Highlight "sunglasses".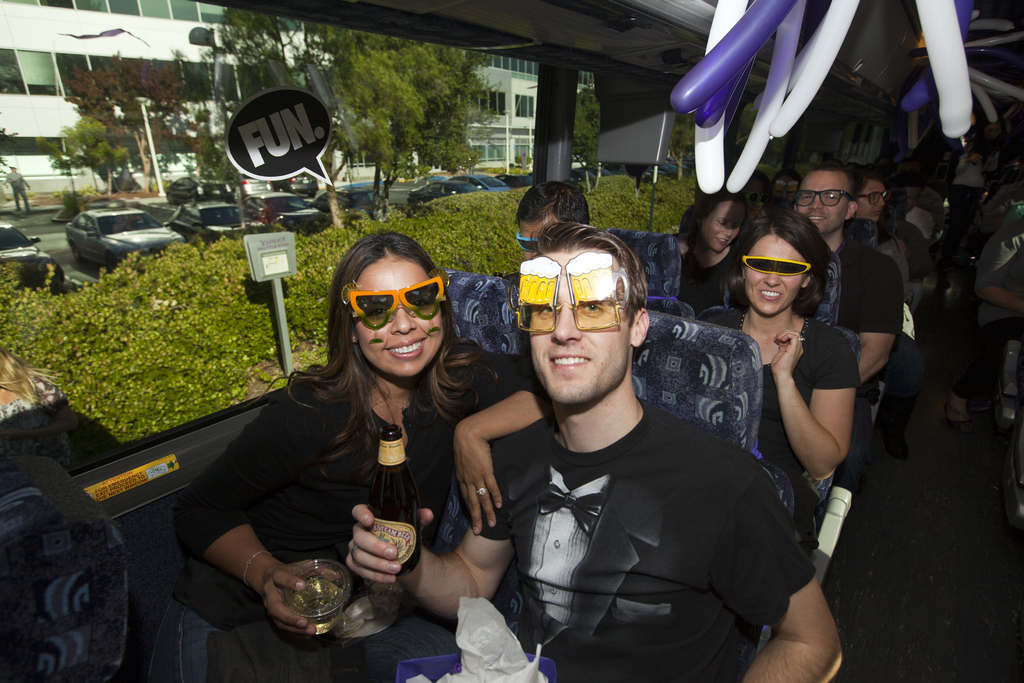
Highlighted region: l=337, t=267, r=447, b=348.
